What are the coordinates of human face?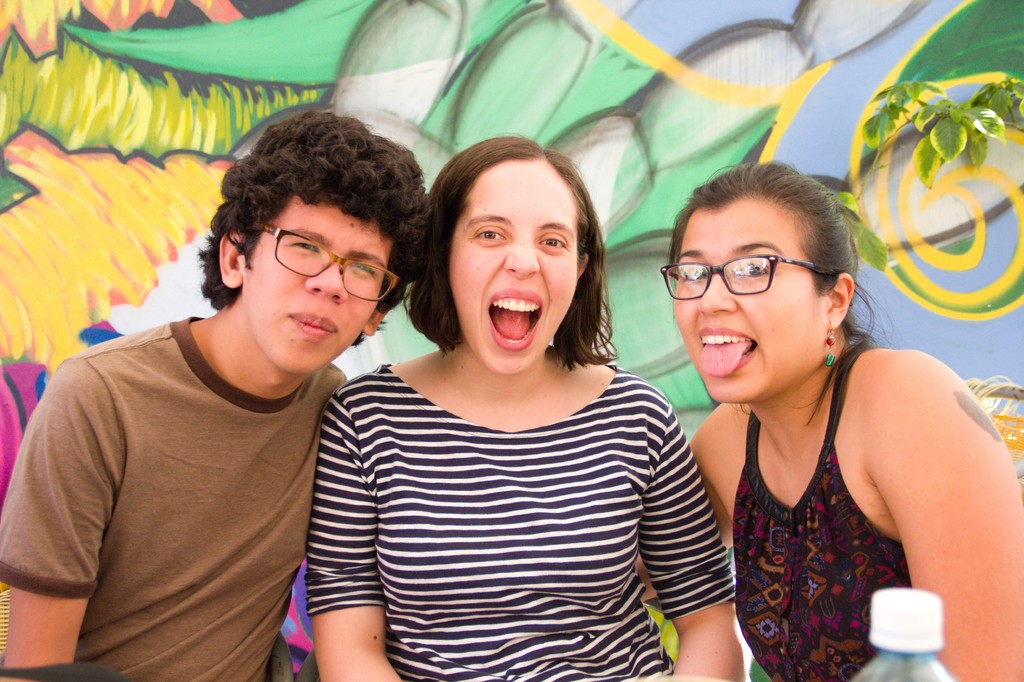
[left=244, top=193, right=387, bottom=375].
